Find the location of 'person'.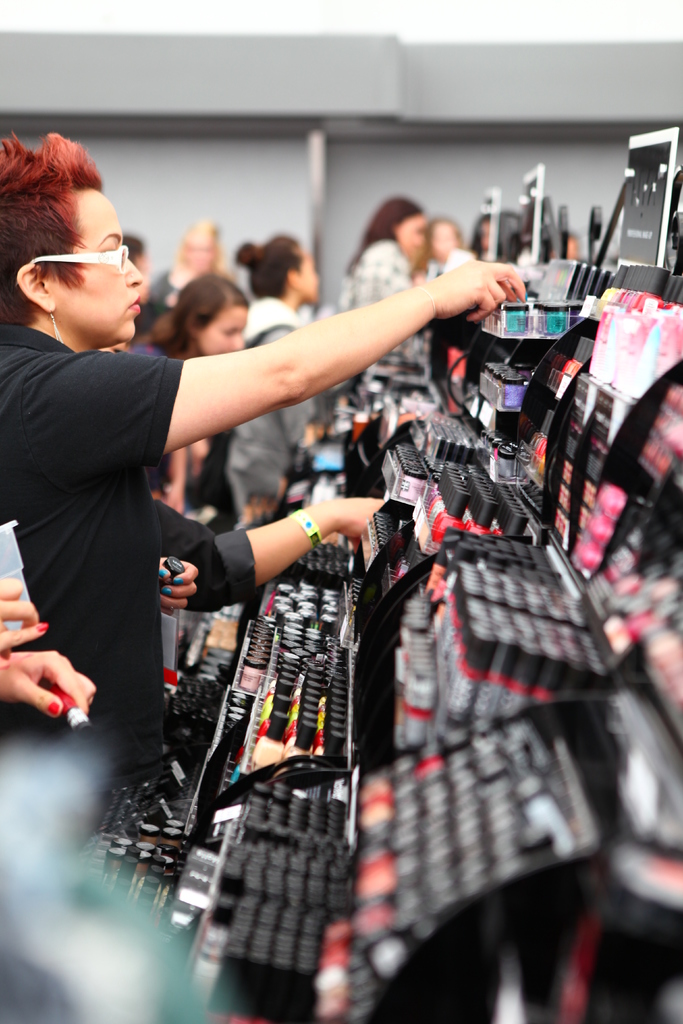
Location: x1=331 y1=197 x2=430 y2=398.
